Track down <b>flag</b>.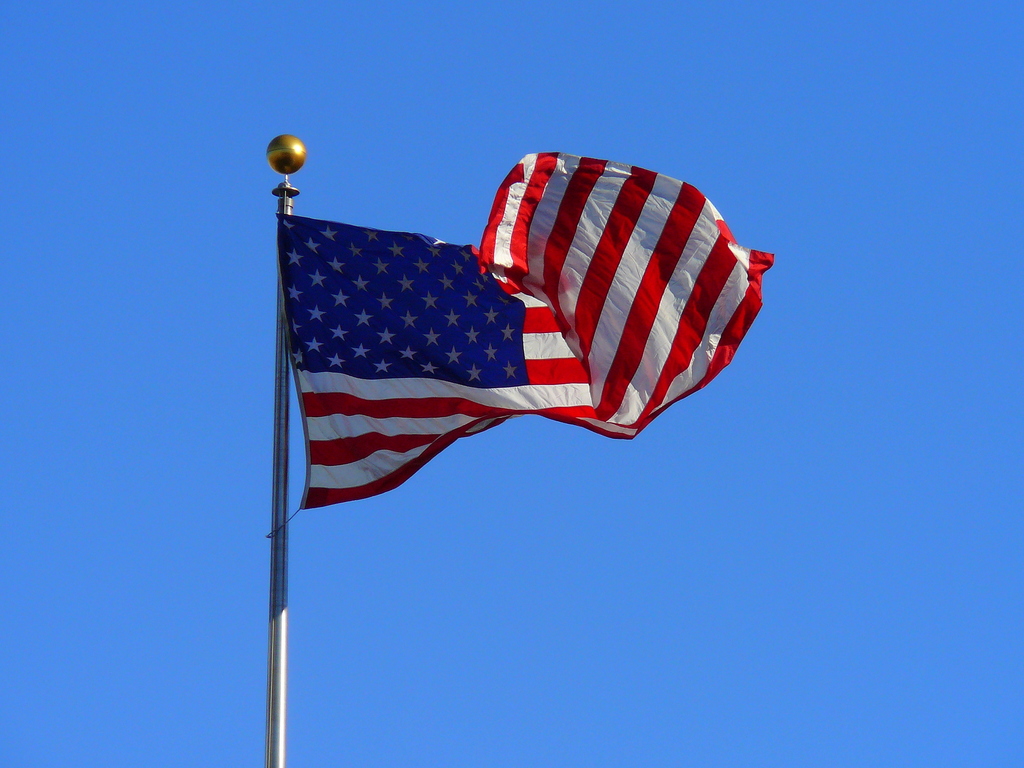
Tracked to 267/163/779/499.
